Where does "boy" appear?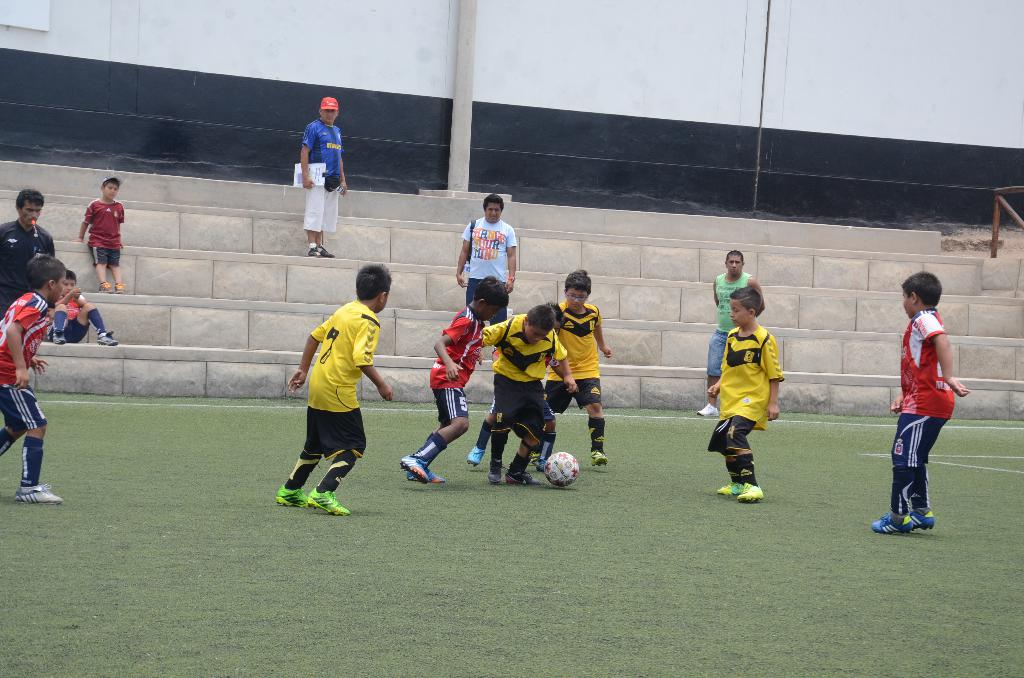
Appears at [0, 252, 65, 504].
